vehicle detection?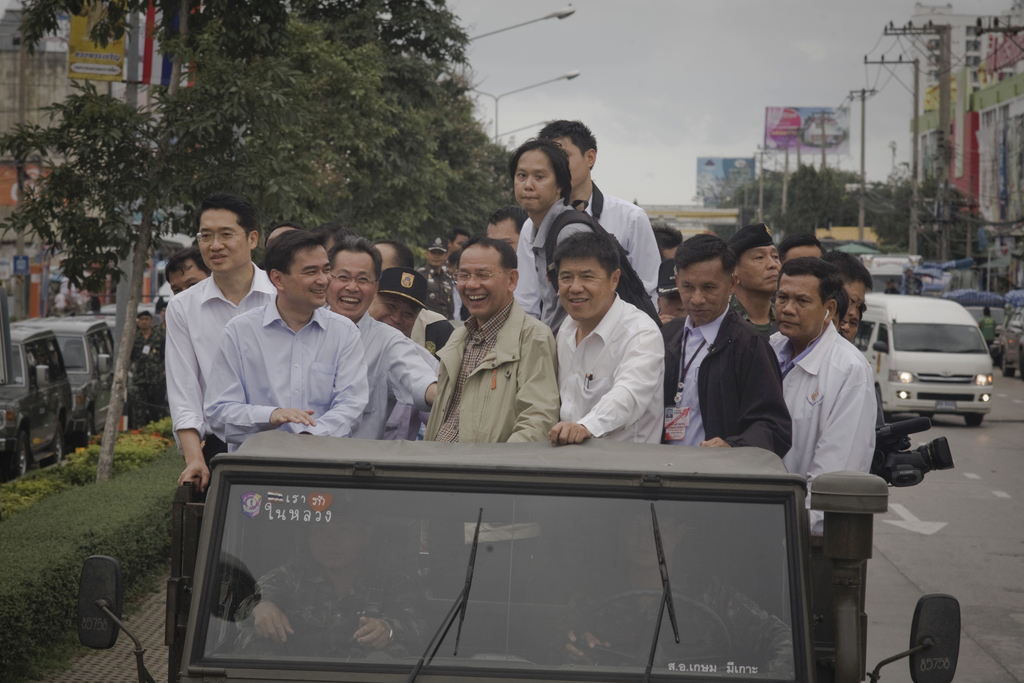
rect(870, 290, 1009, 432)
